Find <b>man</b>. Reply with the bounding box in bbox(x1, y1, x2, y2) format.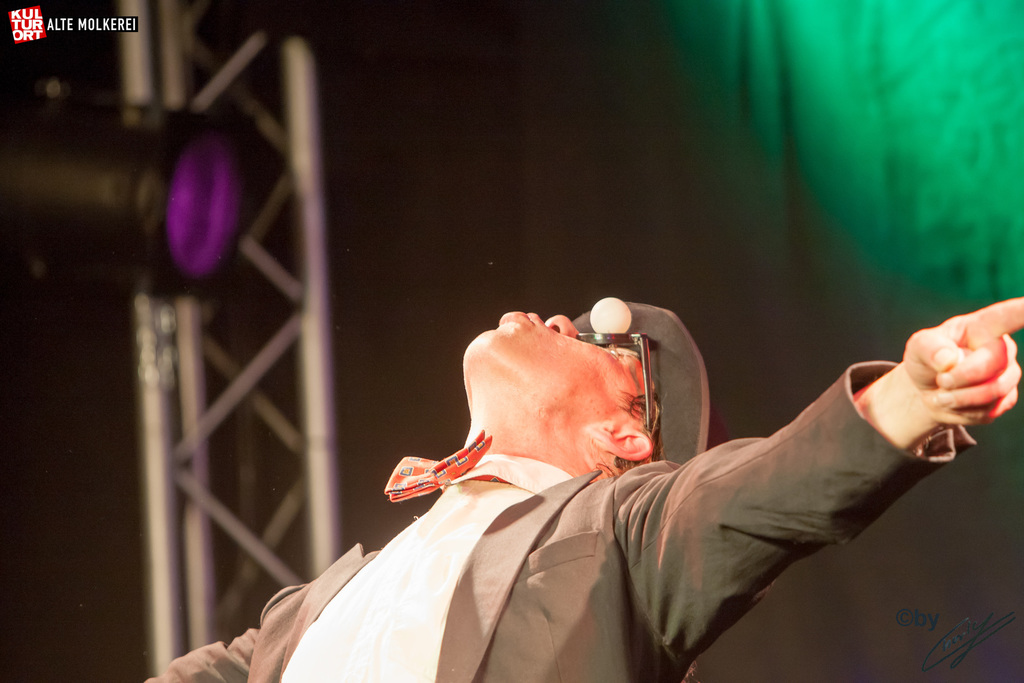
bbox(141, 294, 1023, 682).
